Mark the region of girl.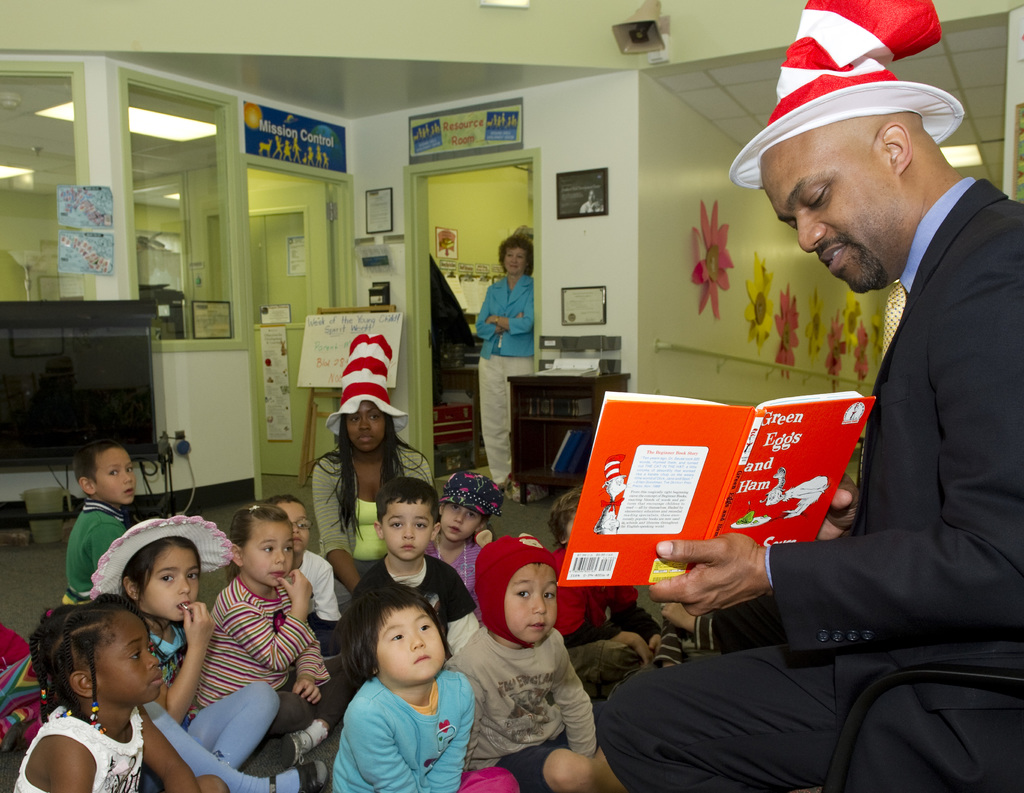
Region: detection(22, 603, 219, 792).
